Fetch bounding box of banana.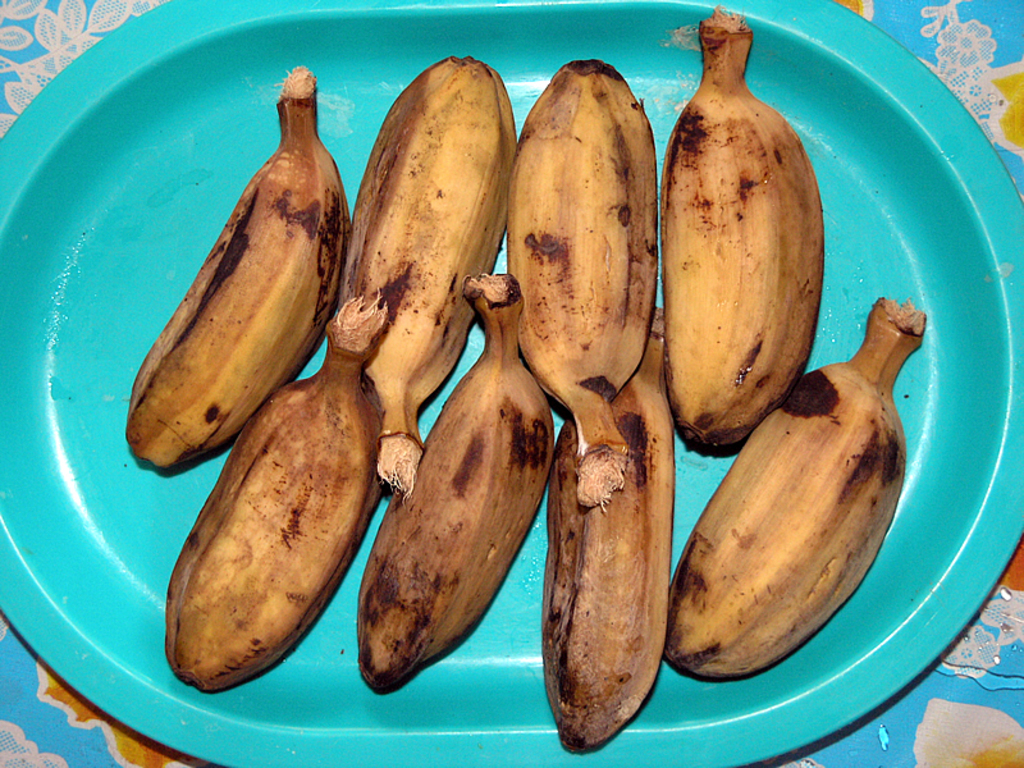
Bbox: locate(660, 8, 823, 453).
